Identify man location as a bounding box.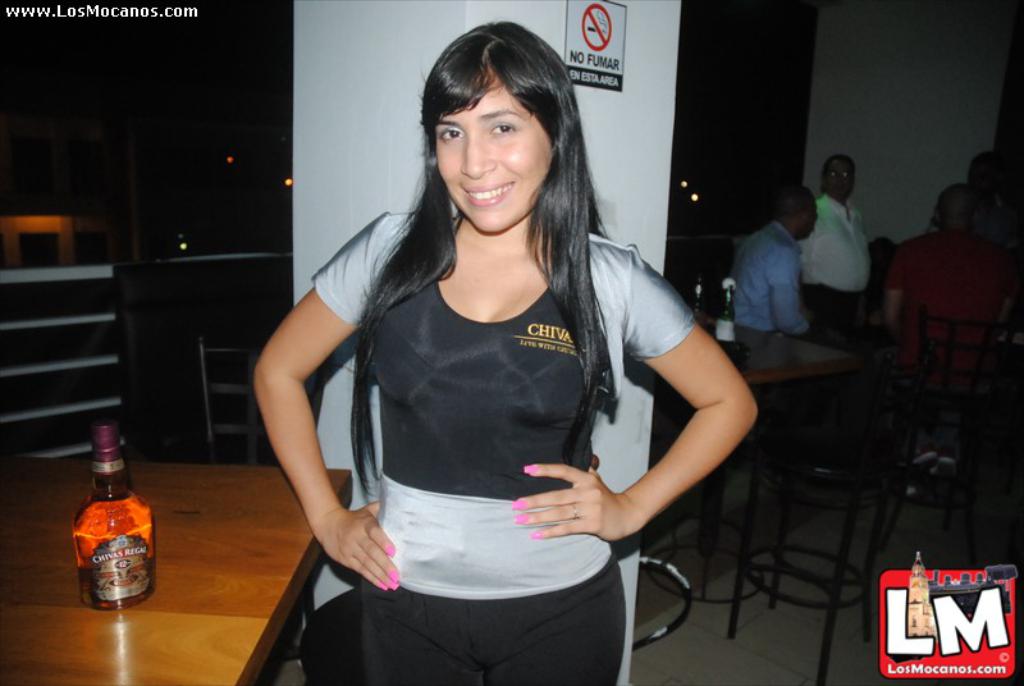
bbox=[886, 184, 1001, 369].
